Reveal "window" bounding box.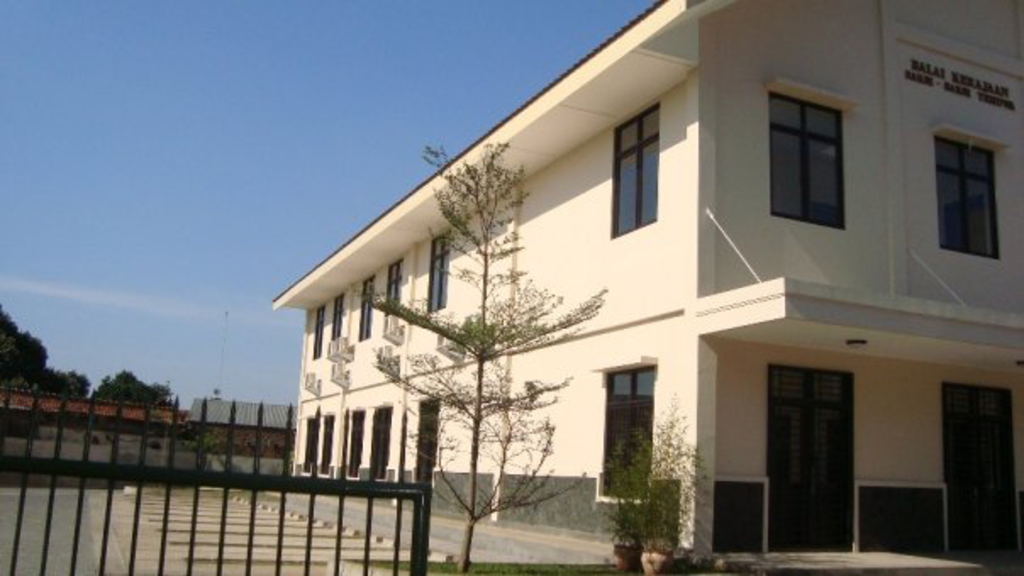
Revealed: BBox(410, 396, 446, 485).
